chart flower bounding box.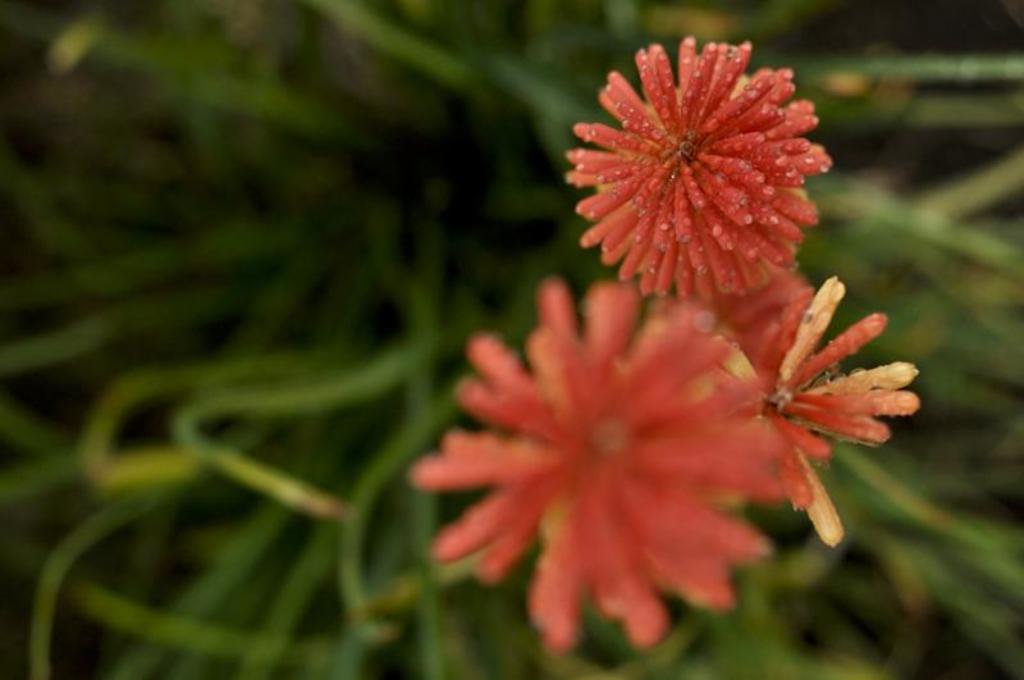
Charted: l=714, t=273, r=920, b=547.
